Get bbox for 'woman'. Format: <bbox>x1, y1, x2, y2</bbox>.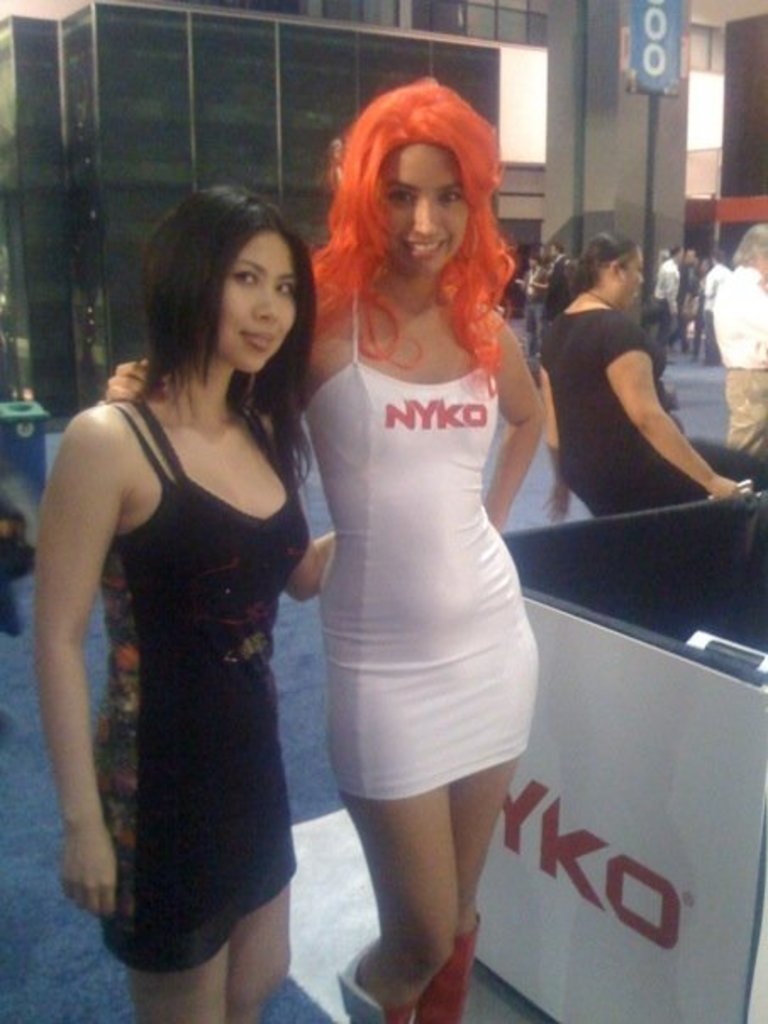
<bbox>102, 64, 543, 1022</bbox>.
